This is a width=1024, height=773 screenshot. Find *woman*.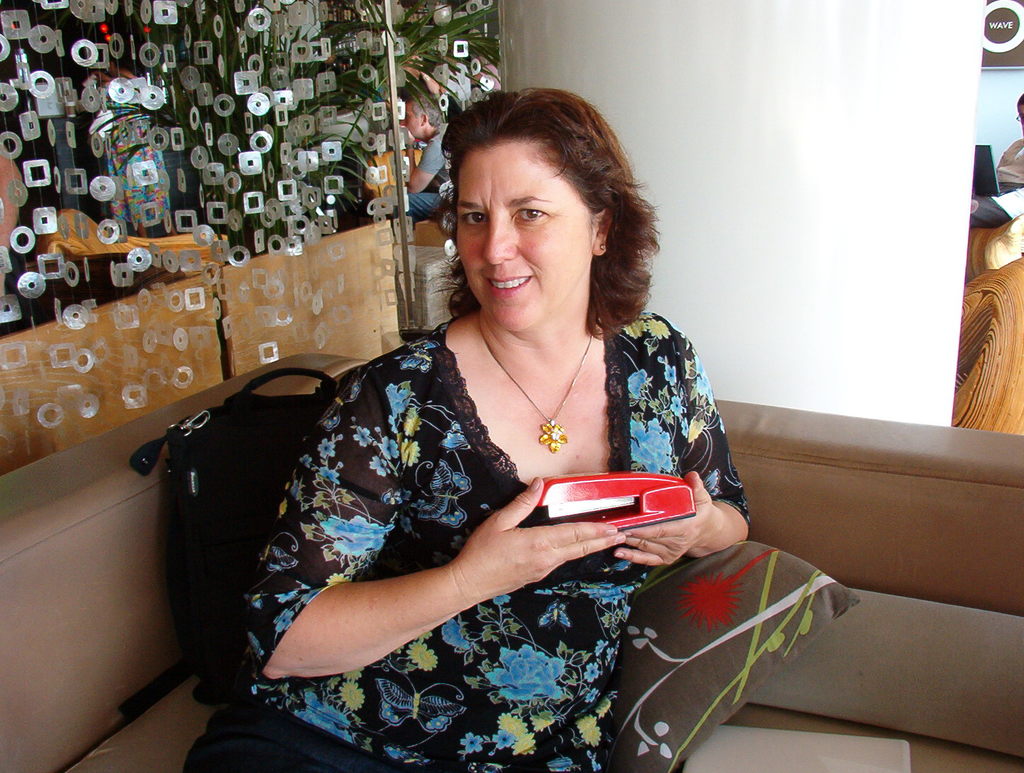
Bounding box: bbox=[209, 87, 750, 765].
